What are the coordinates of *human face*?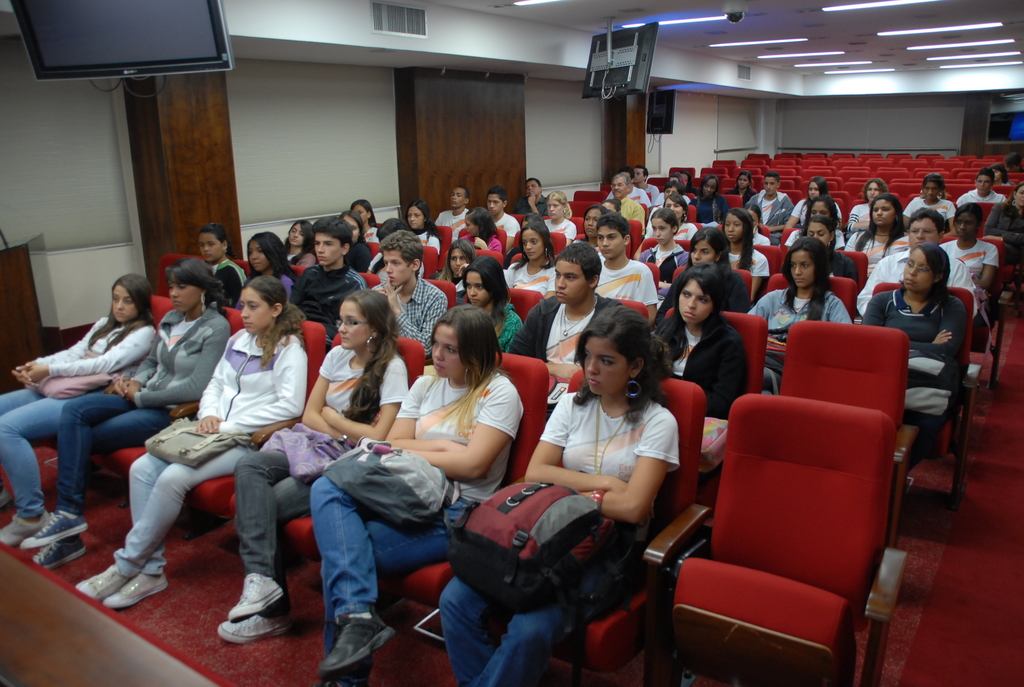
904/246/932/288.
